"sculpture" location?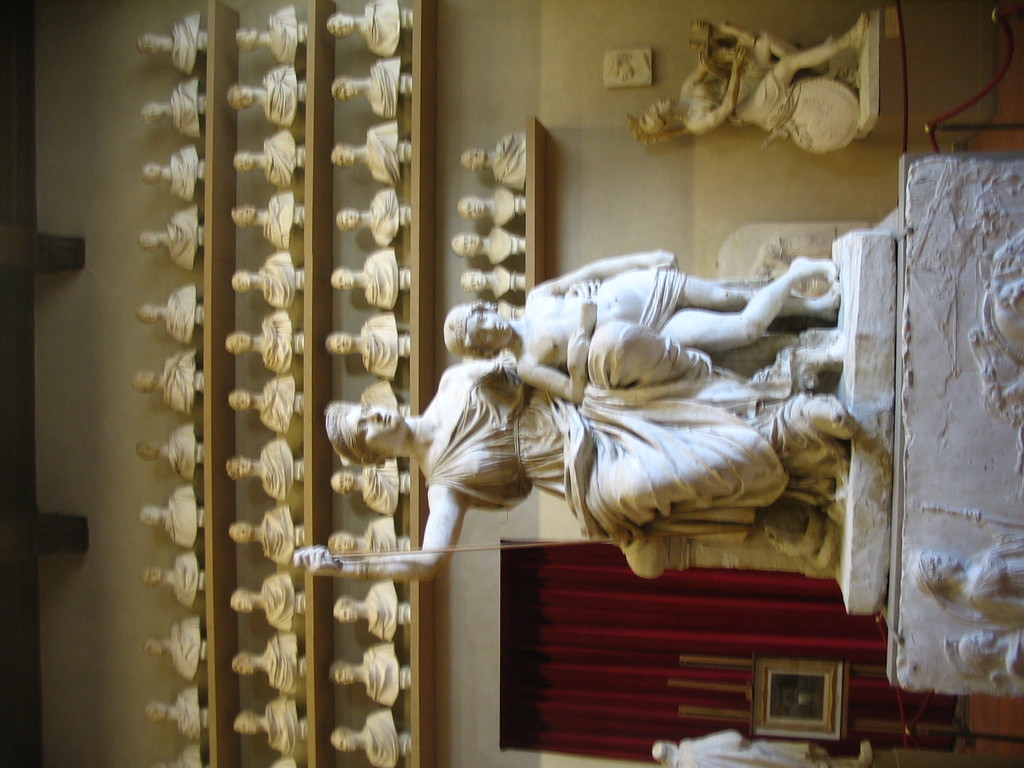
bbox(323, 59, 408, 130)
